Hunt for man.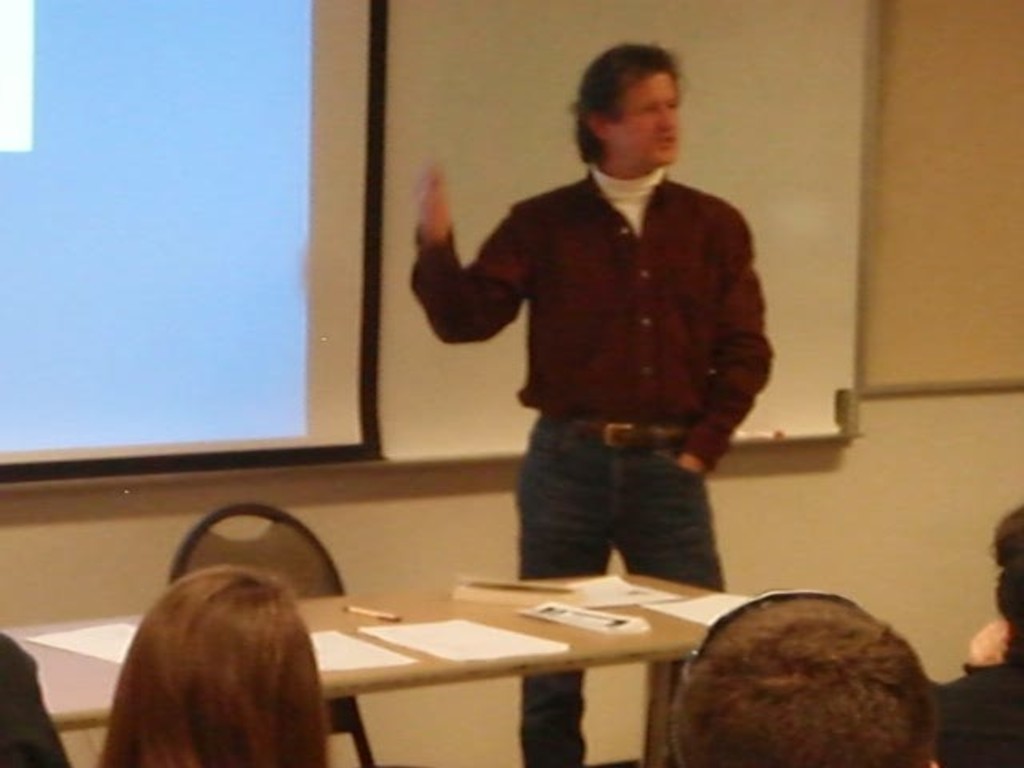
Hunted down at (x1=405, y1=56, x2=800, y2=630).
